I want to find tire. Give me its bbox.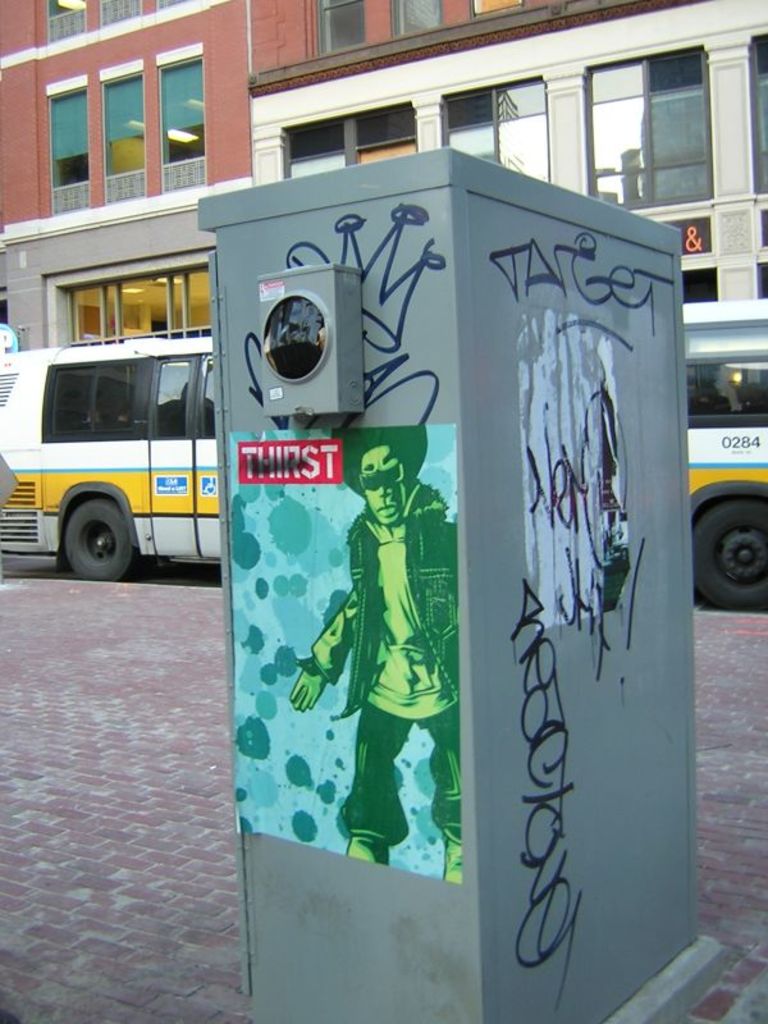
select_region(694, 497, 767, 609).
